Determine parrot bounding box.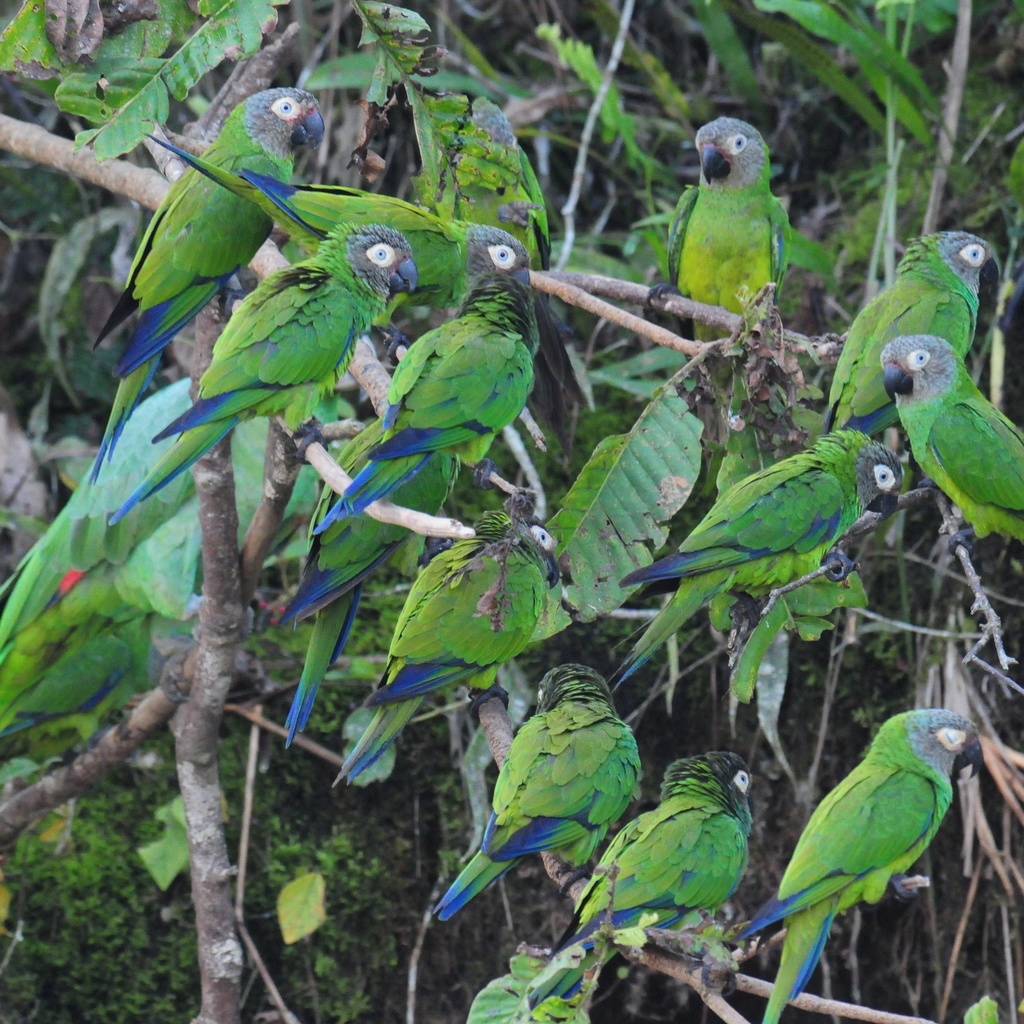
Determined: (825,226,998,433).
